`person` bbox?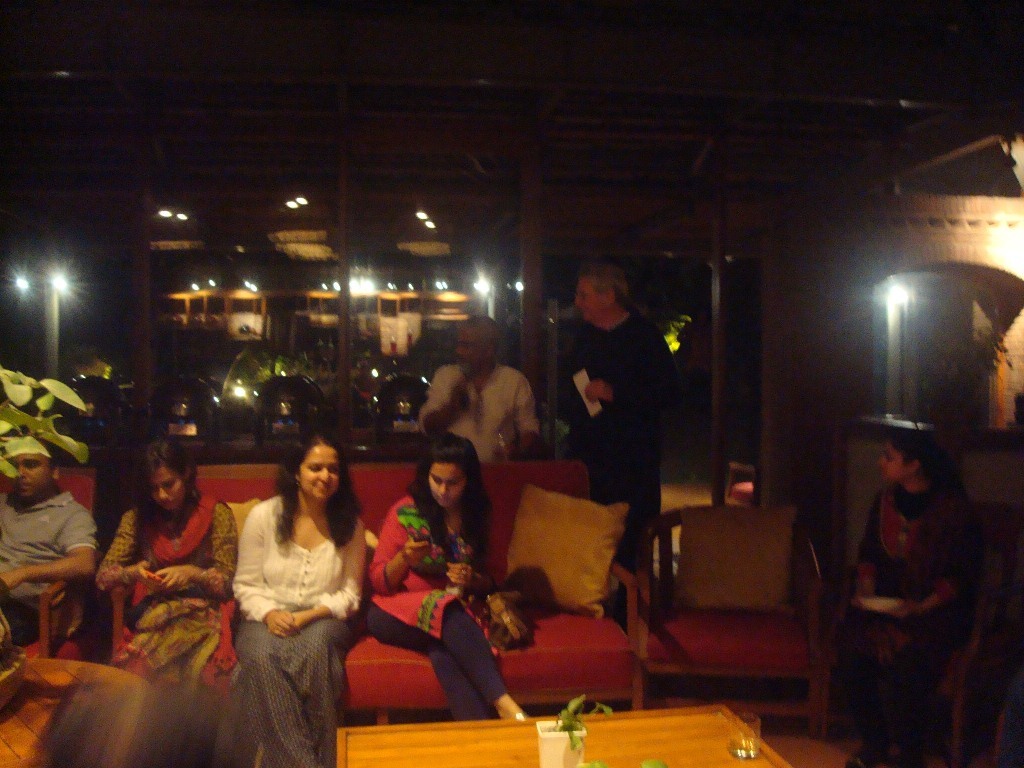
select_region(418, 313, 542, 464)
